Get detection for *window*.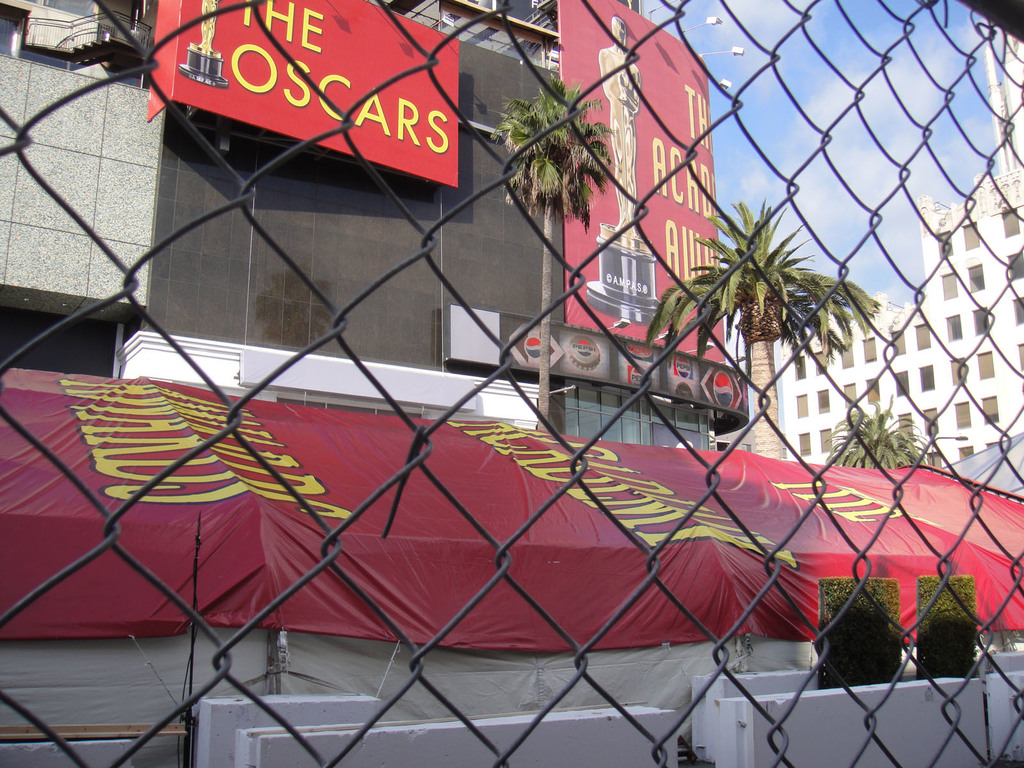
Detection: left=1007, top=248, right=1022, bottom=278.
